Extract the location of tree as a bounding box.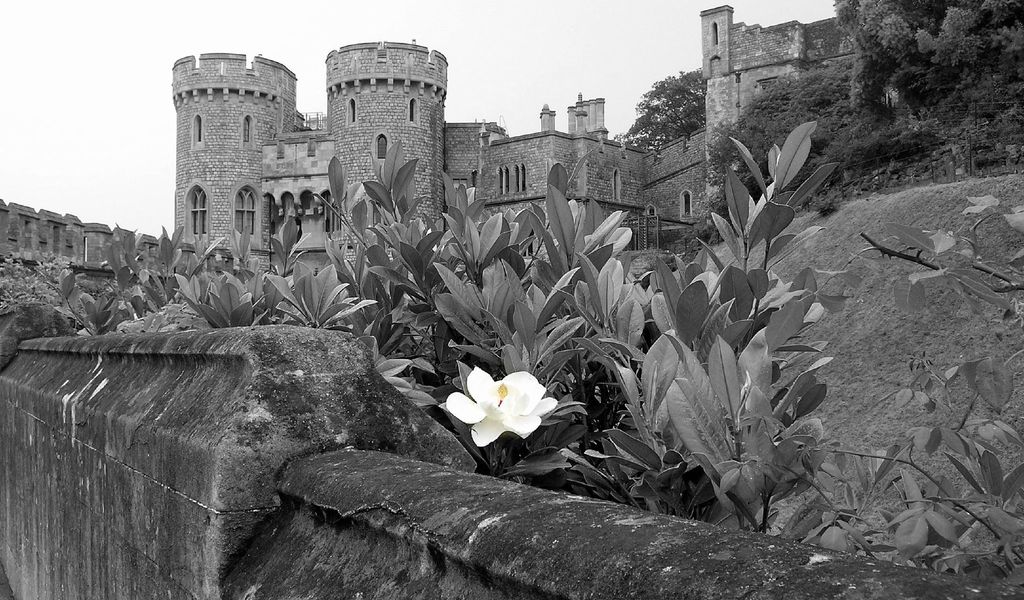
region(634, 67, 714, 139).
